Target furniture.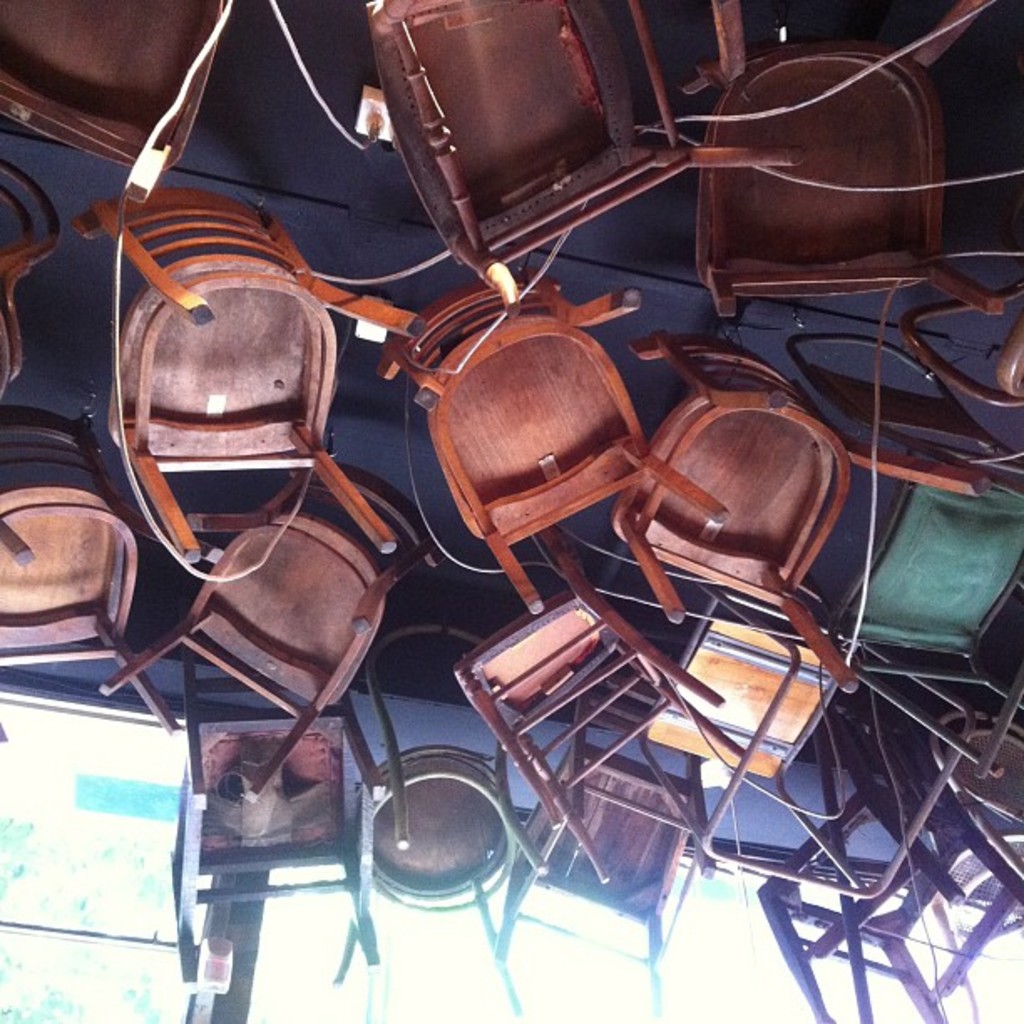
Target region: box(361, 0, 812, 316).
